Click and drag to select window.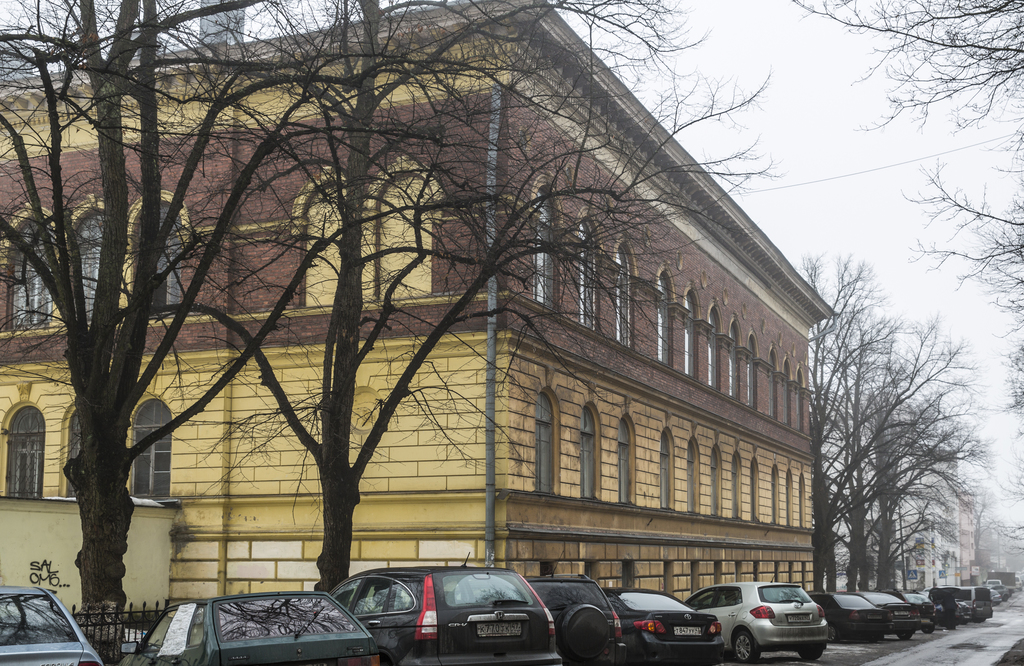
Selection: select_region(746, 329, 762, 413).
